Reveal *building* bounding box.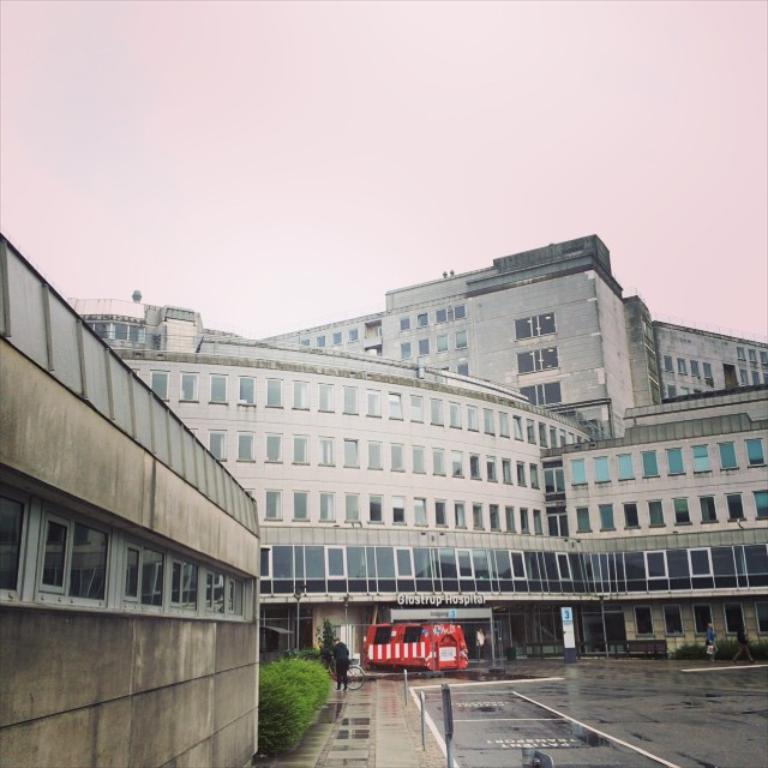
Revealed: (0, 233, 258, 767).
